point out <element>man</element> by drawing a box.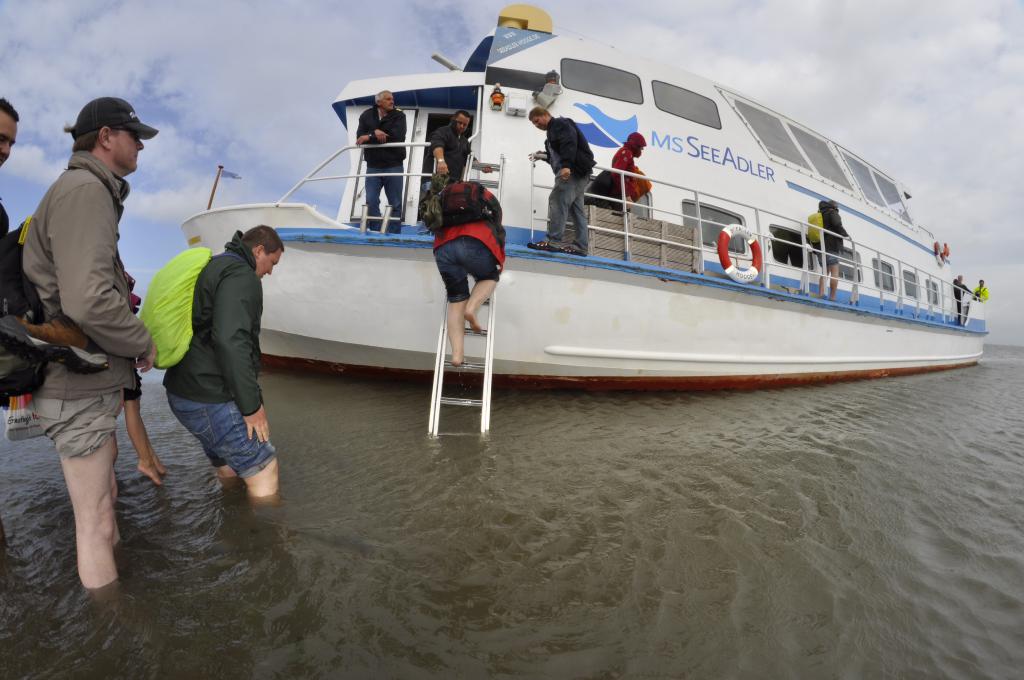
crop(0, 93, 57, 416).
